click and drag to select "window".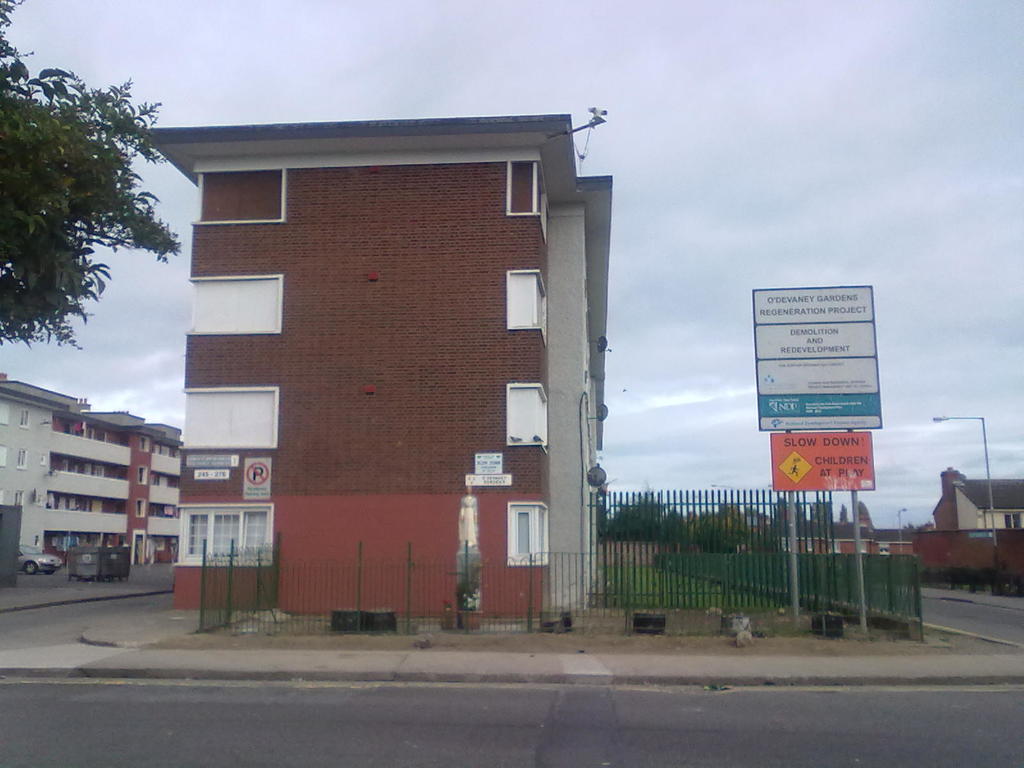
Selection: detection(13, 491, 29, 506).
